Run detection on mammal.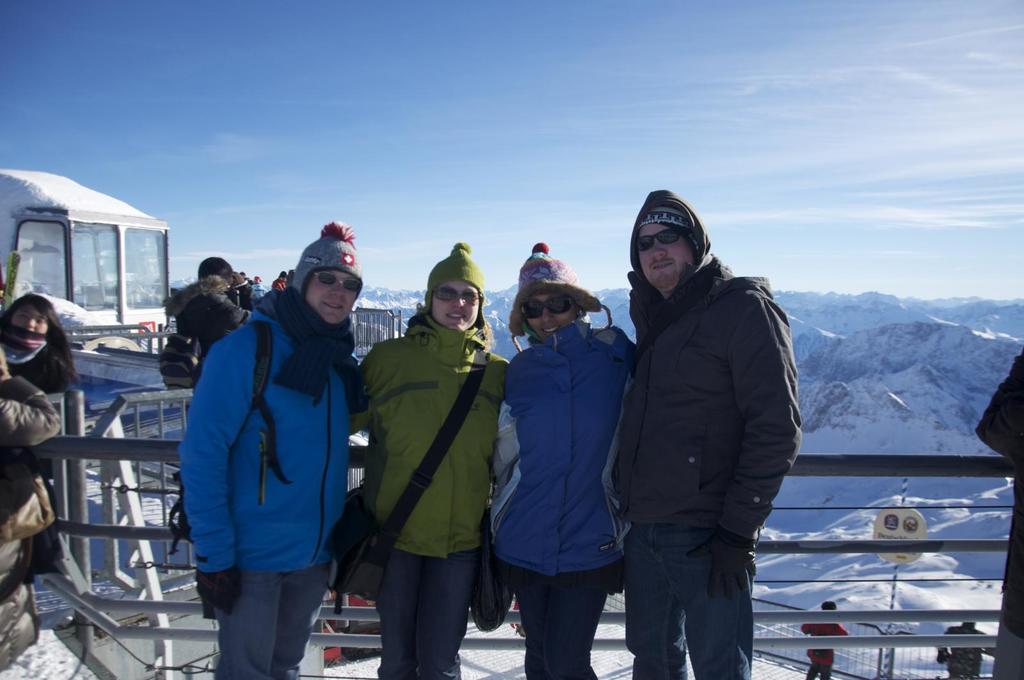
Result: (x1=803, y1=601, x2=849, y2=679).
